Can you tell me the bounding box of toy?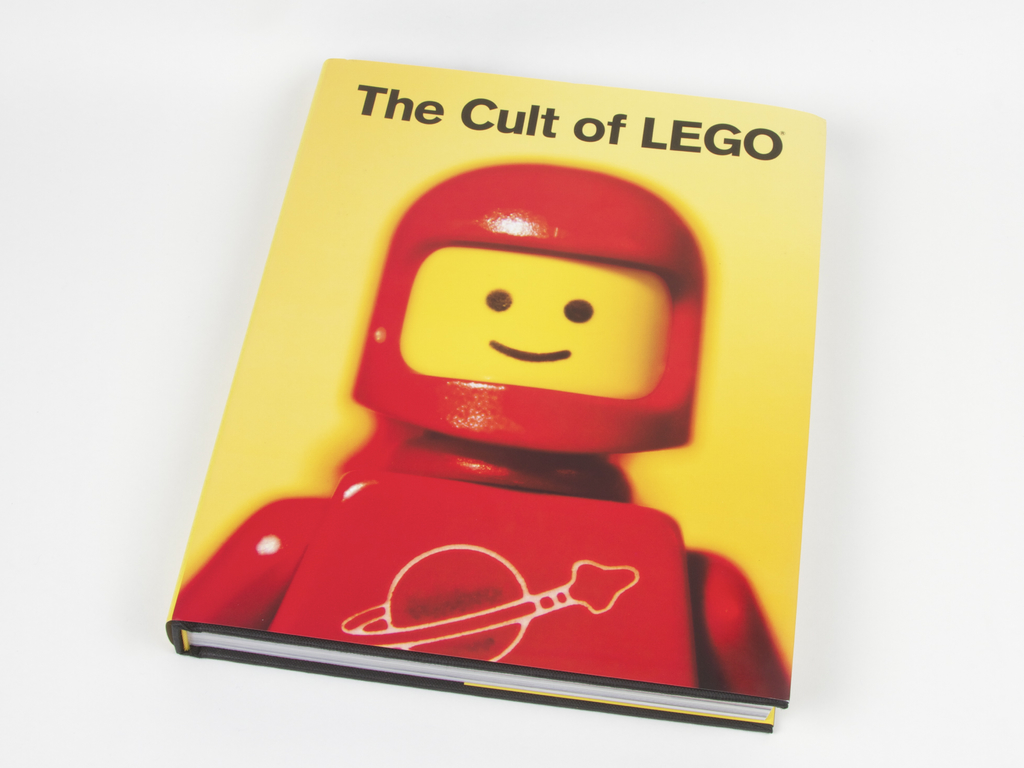
{"left": 182, "top": 159, "right": 791, "bottom": 704}.
